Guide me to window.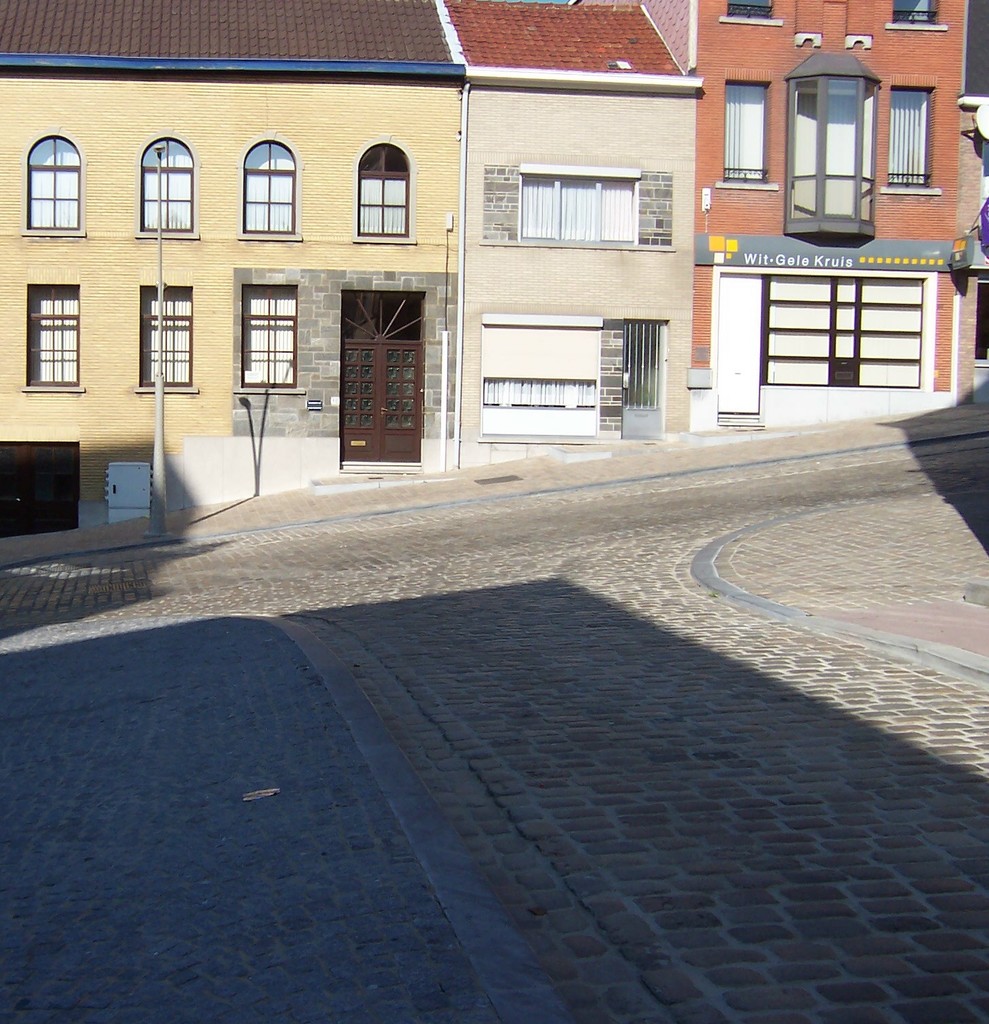
Guidance: rect(506, 164, 646, 245).
